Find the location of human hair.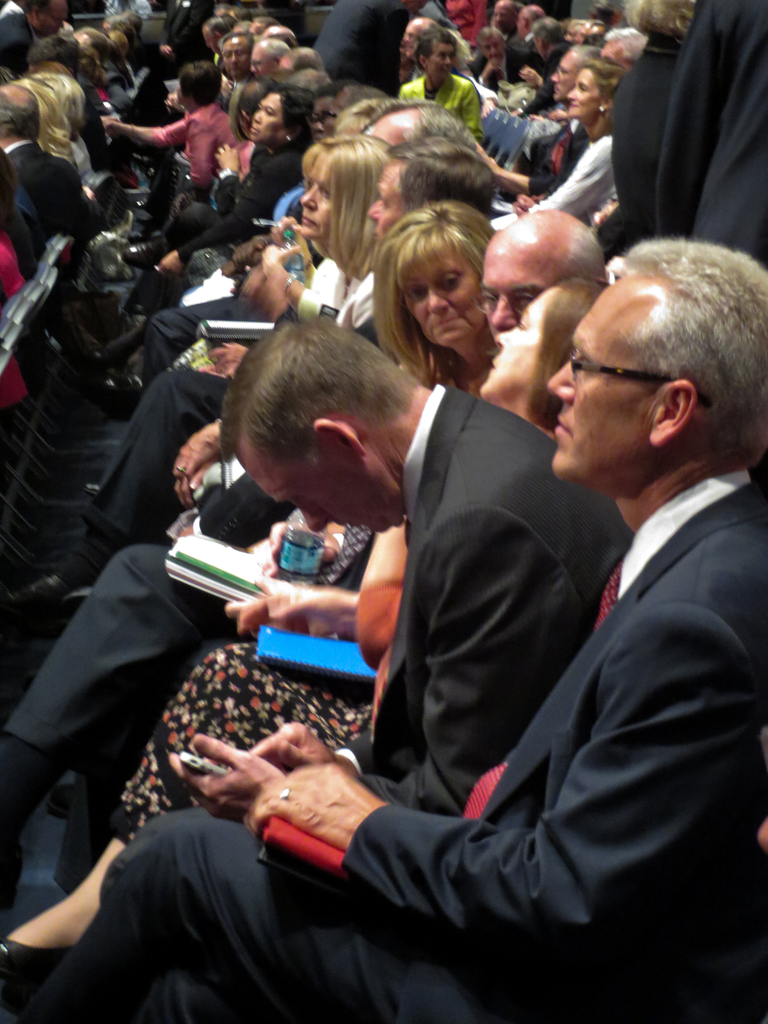
Location: 235,77,276,141.
